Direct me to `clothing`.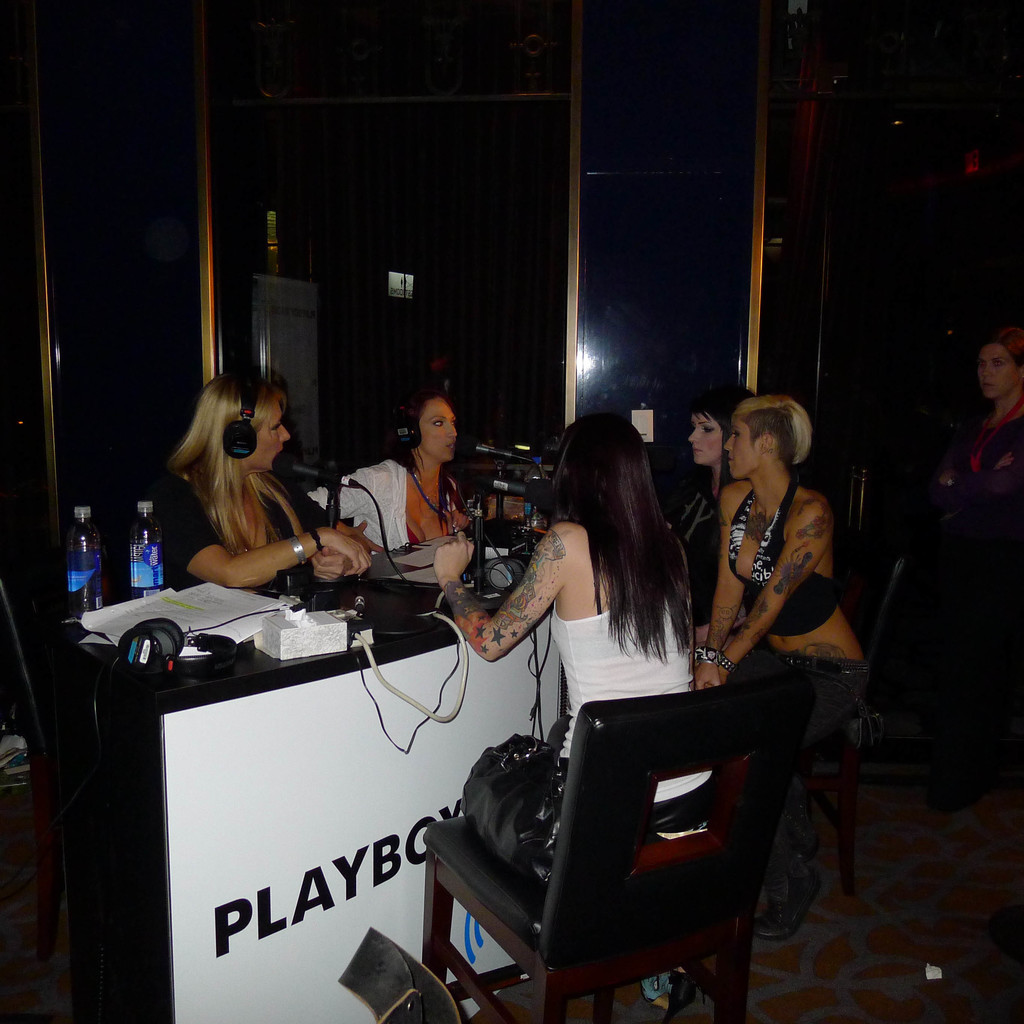
Direction: 324, 461, 483, 564.
